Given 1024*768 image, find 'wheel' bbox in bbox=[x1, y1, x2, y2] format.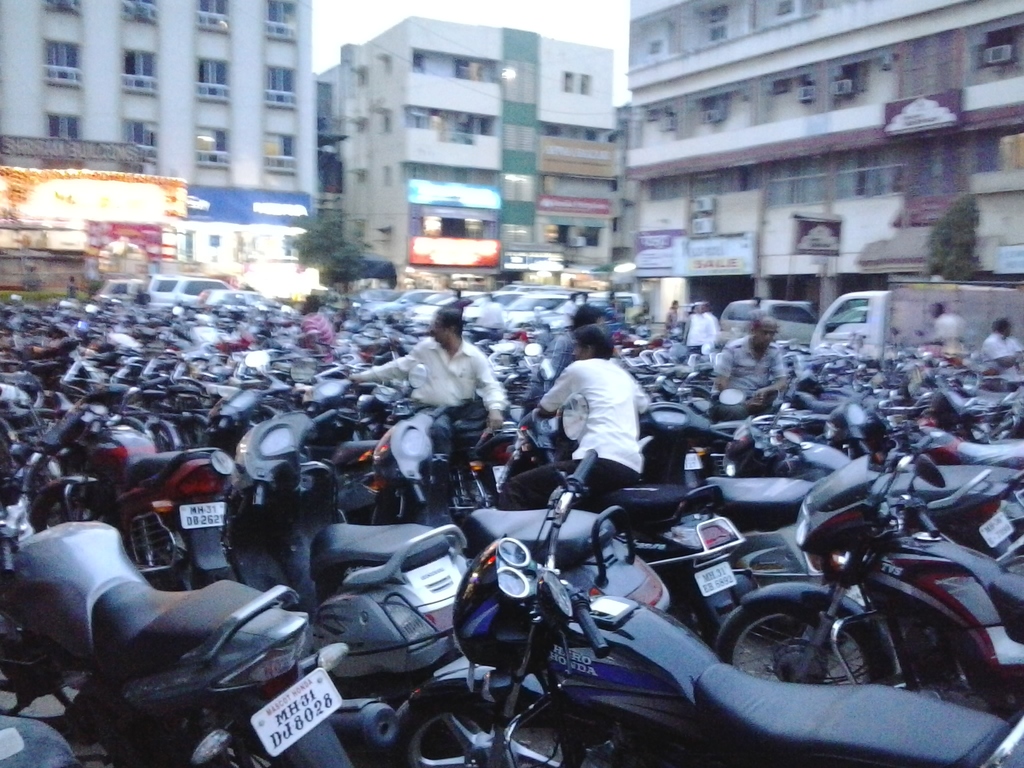
bbox=[159, 698, 289, 767].
